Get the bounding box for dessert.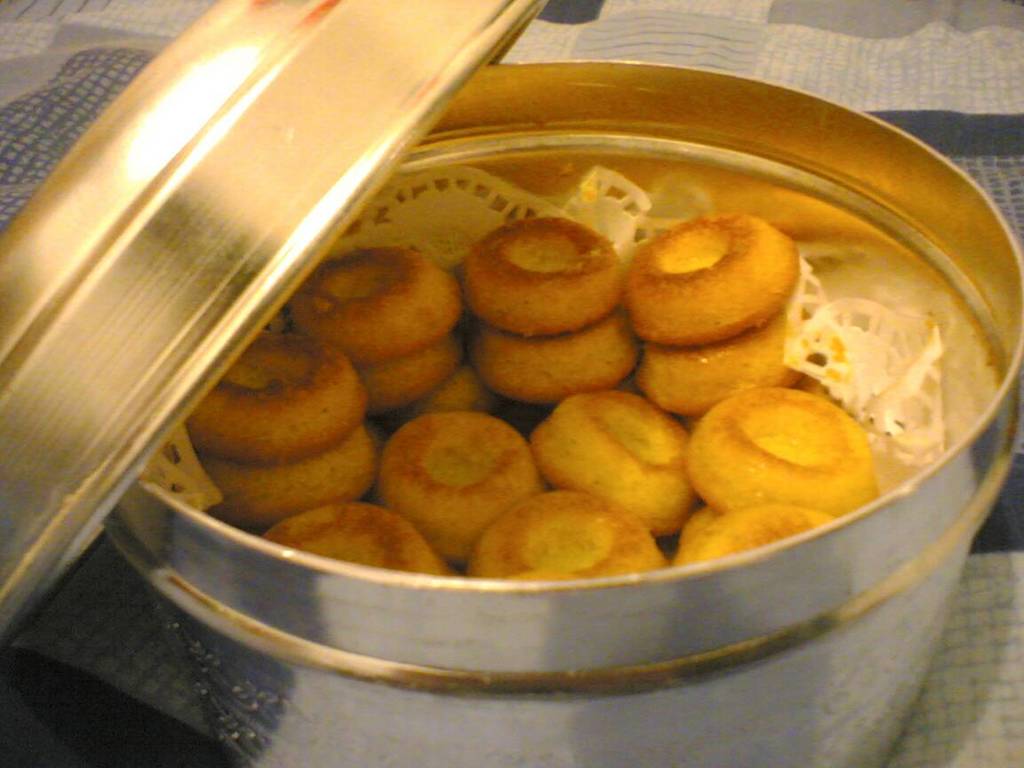
x1=531, y1=381, x2=693, y2=538.
